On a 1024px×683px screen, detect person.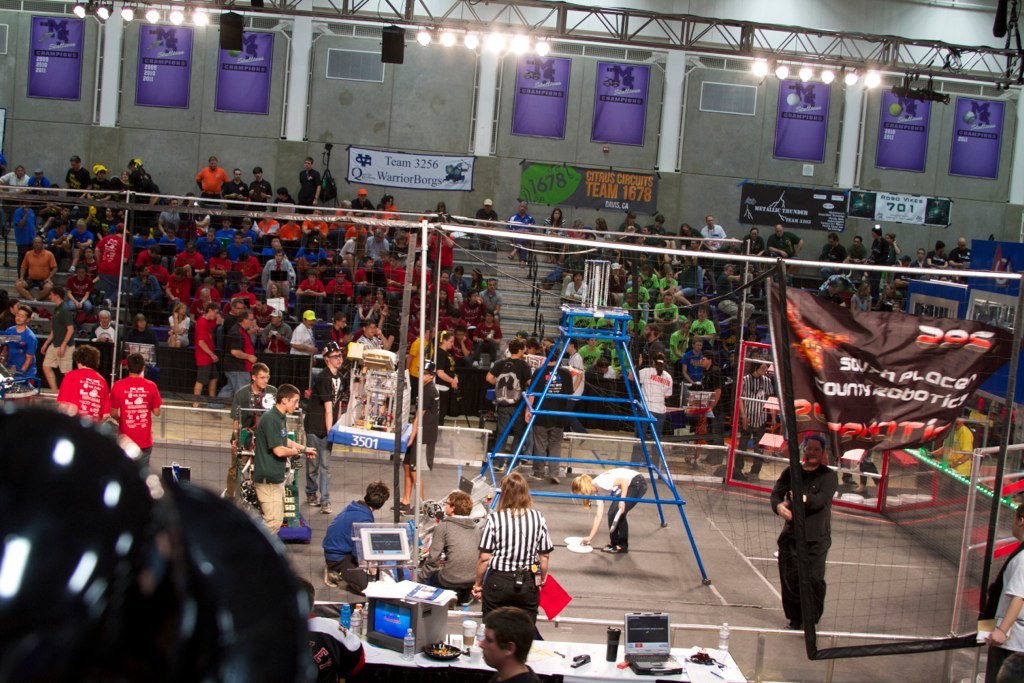
[110,353,163,464].
